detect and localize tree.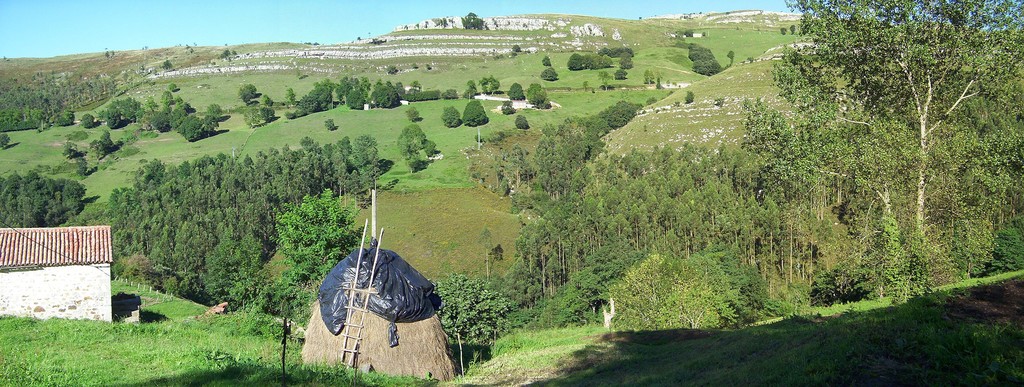
Localized at l=642, t=68, r=656, b=82.
